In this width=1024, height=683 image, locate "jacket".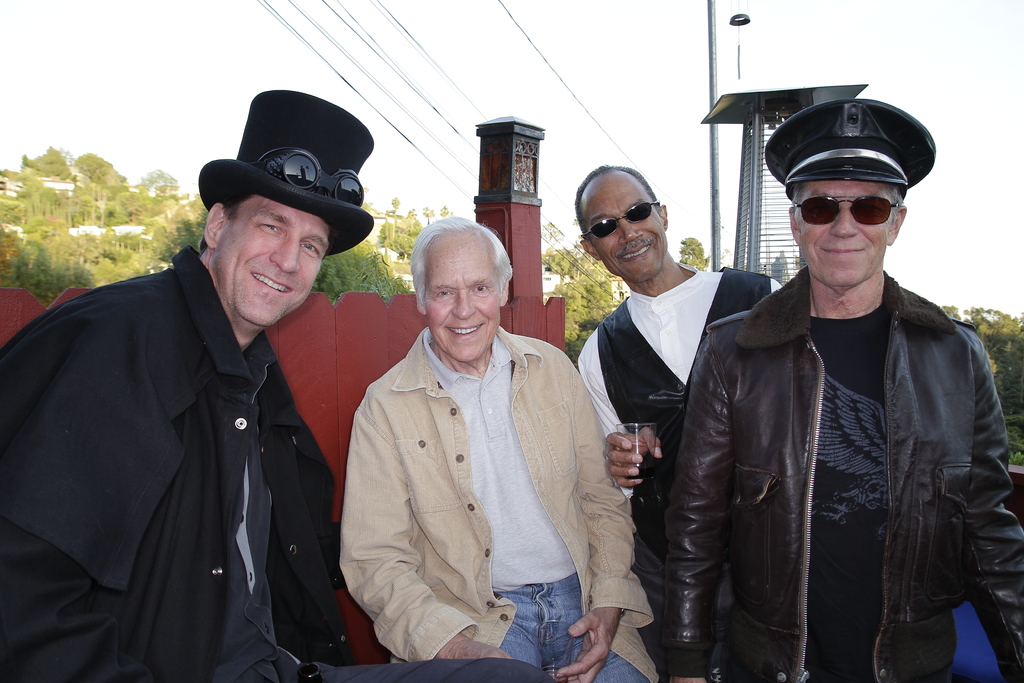
Bounding box: BBox(664, 183, 1004, 666).
